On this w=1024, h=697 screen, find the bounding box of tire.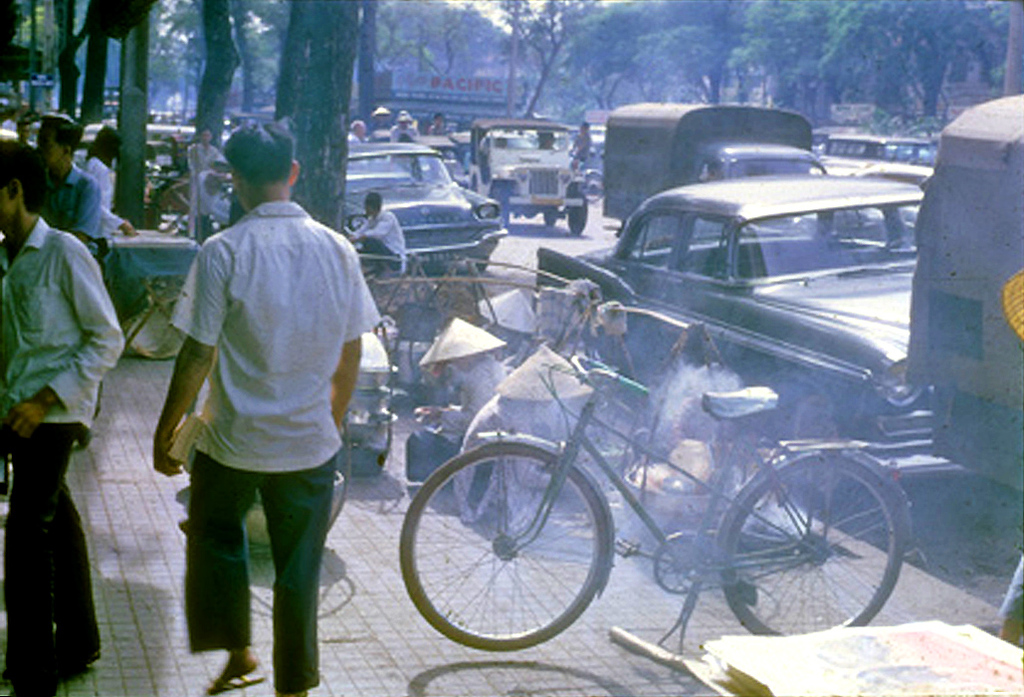
Bounding box: 720,456,912,638.
